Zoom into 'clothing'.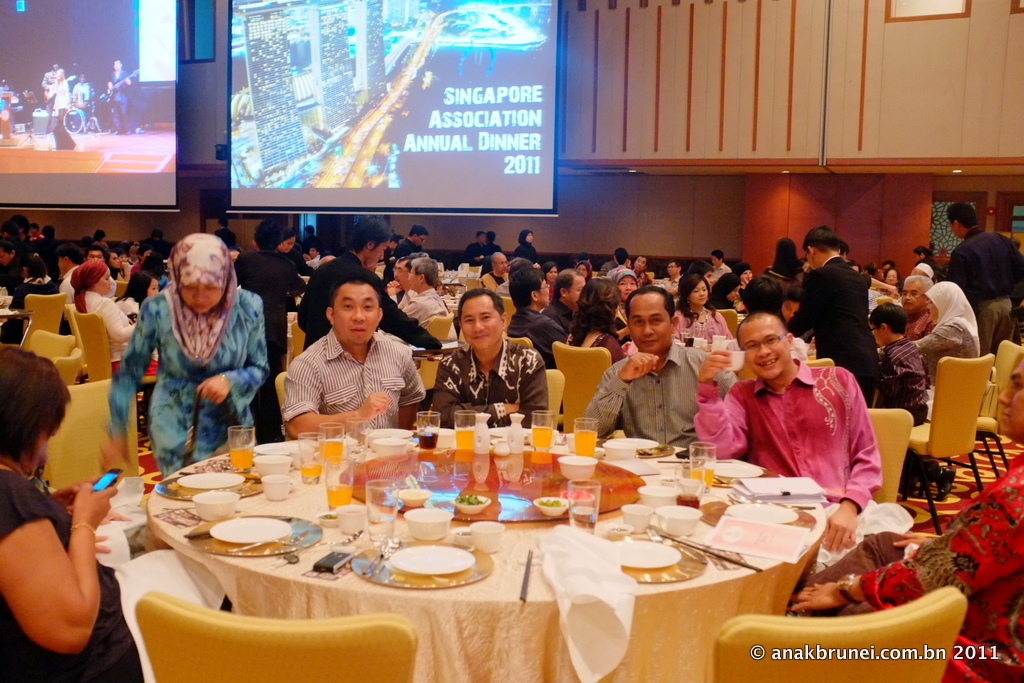
Zoom target: box=[954, 236, 1023, 328].
